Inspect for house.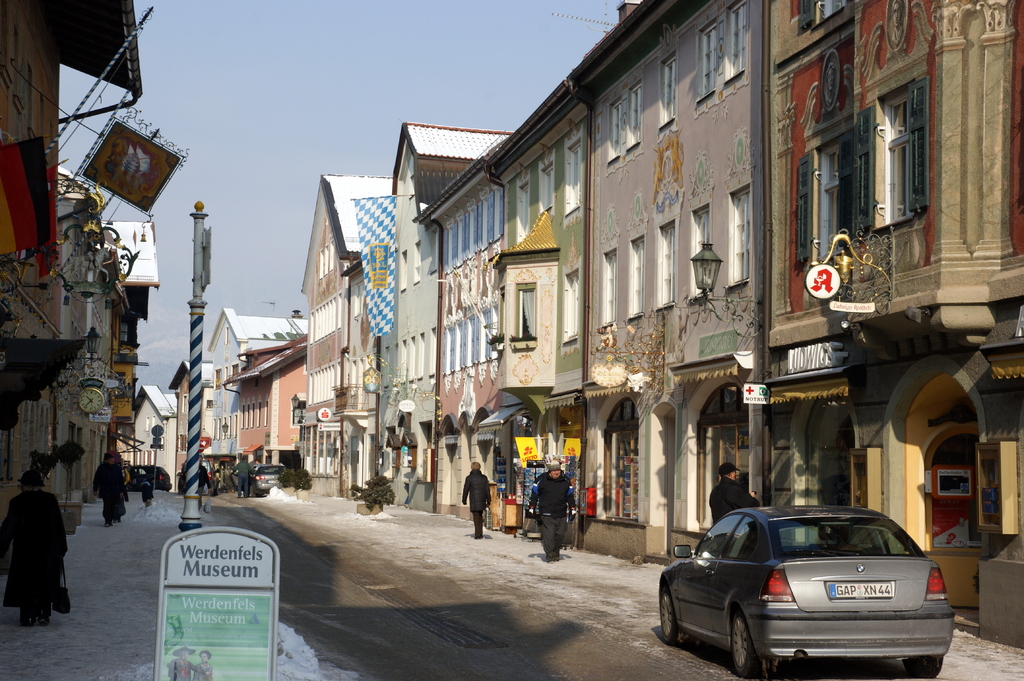
Inspection: {"left": 401, "top": 0, "right": 1023, "bottom": 652}.
